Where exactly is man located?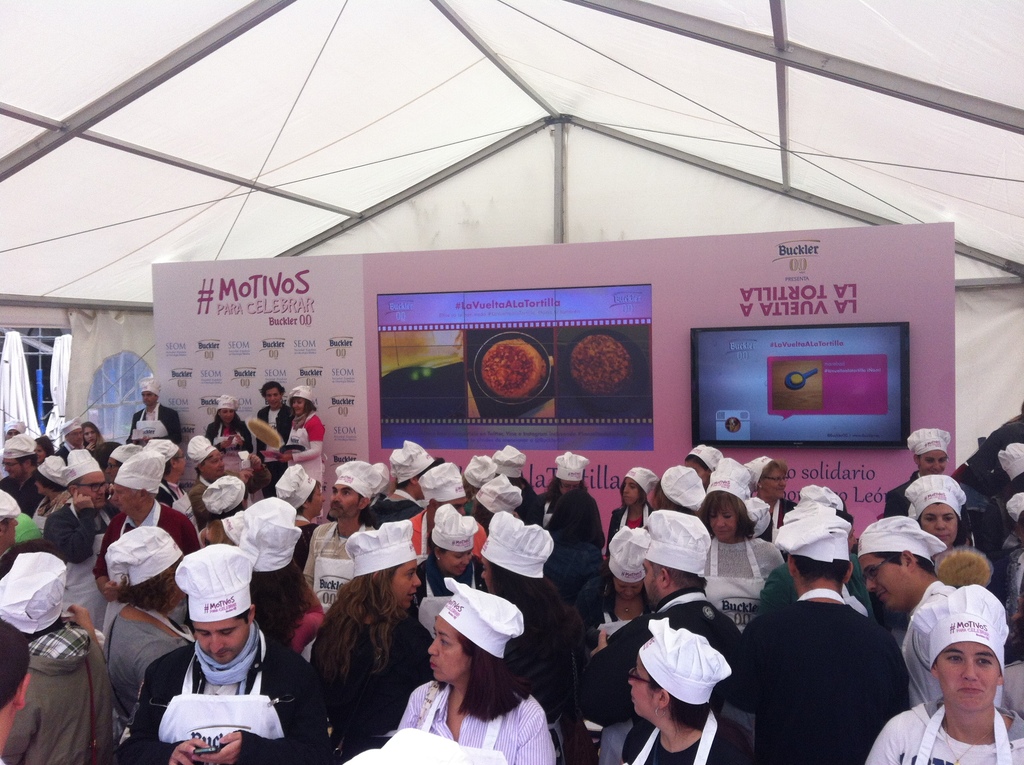
Its bounding box is [0,429,44,517].
